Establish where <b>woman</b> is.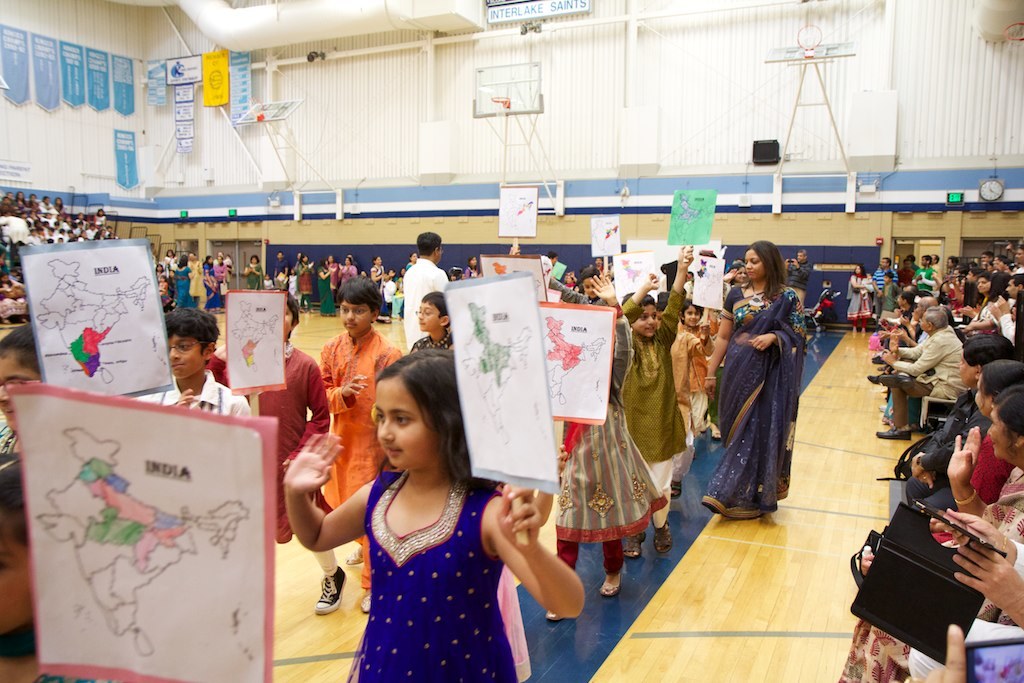
Established at x1=929, y1=362, x2=1023, y2=543.
